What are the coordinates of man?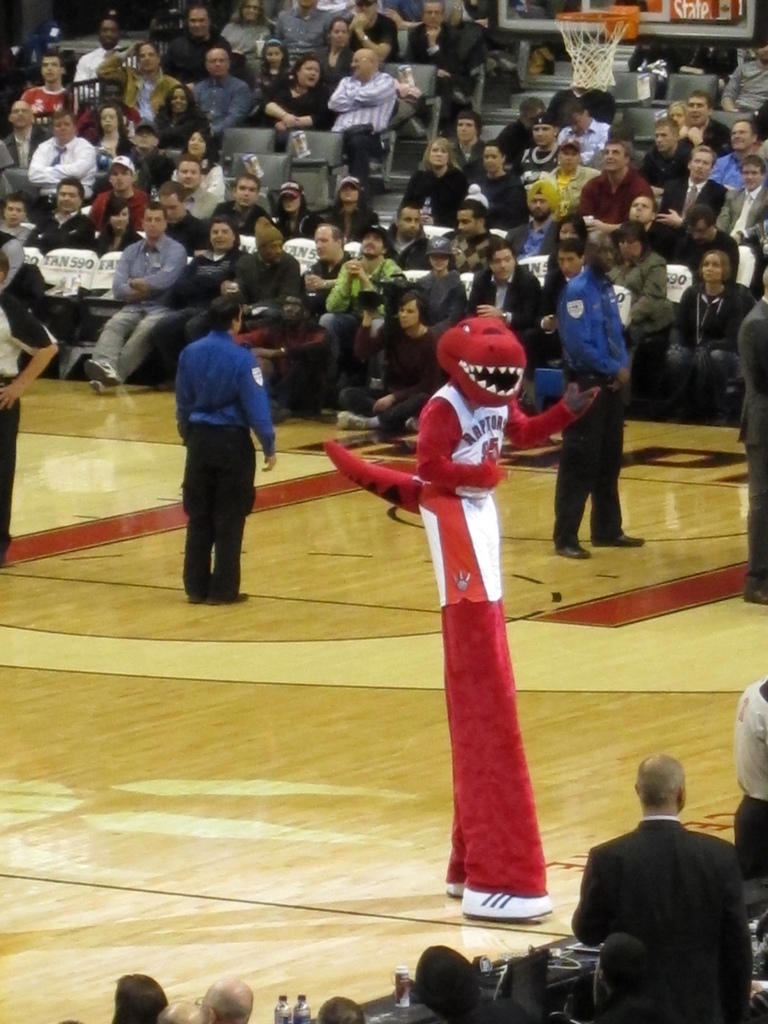
bbox=(296, 221, 361, 333).
